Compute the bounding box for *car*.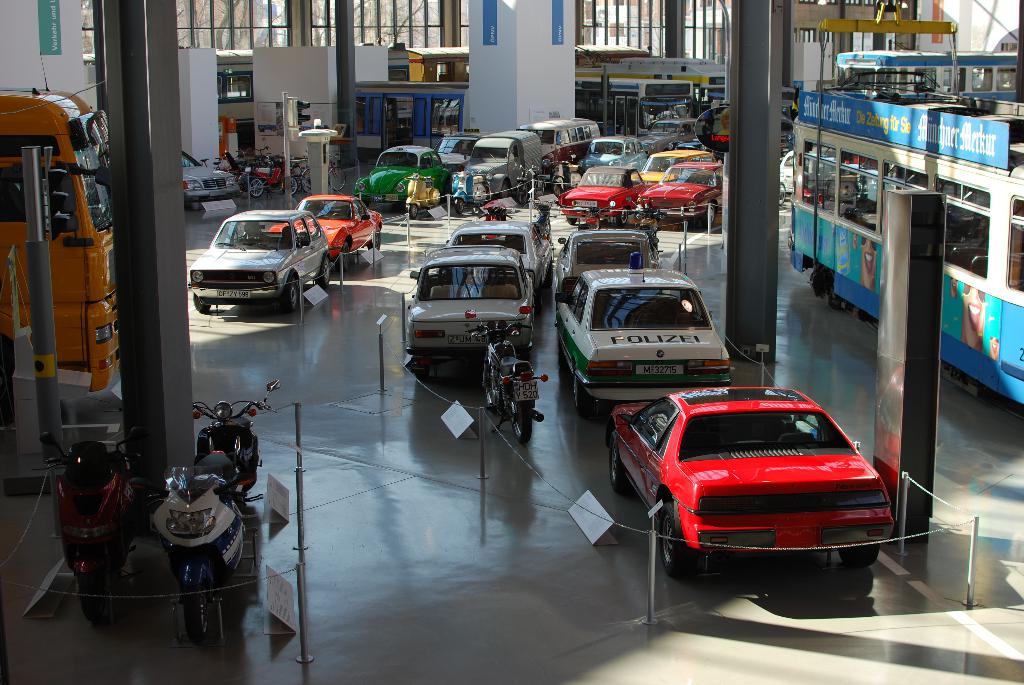
left=559, top=164, right=665, bottom=230.
